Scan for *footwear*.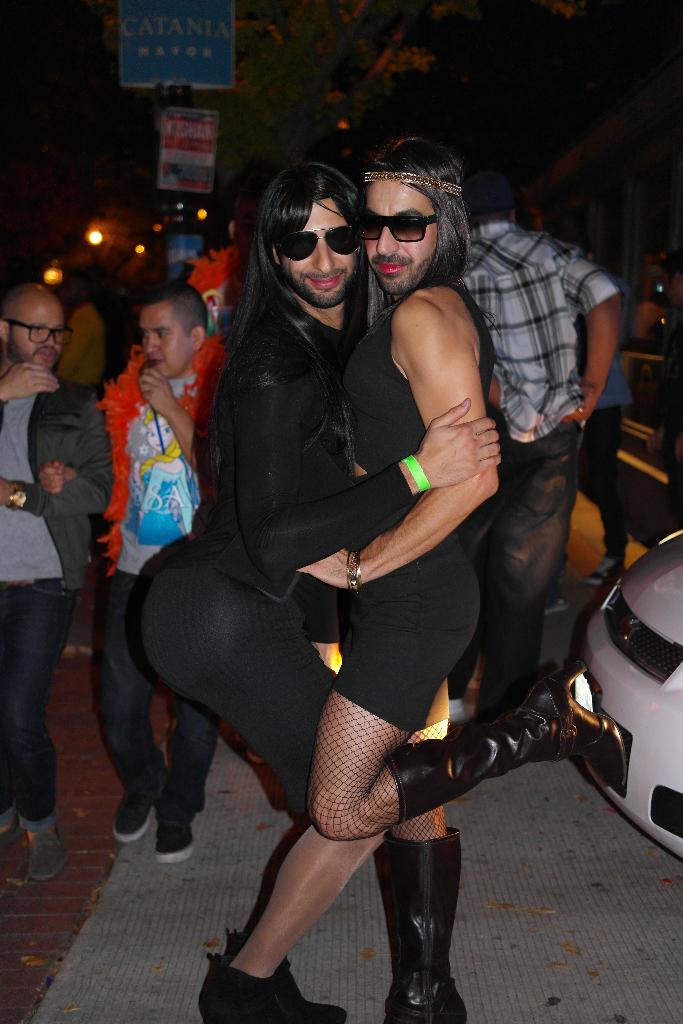
Scan result: 0:808:73:878.
